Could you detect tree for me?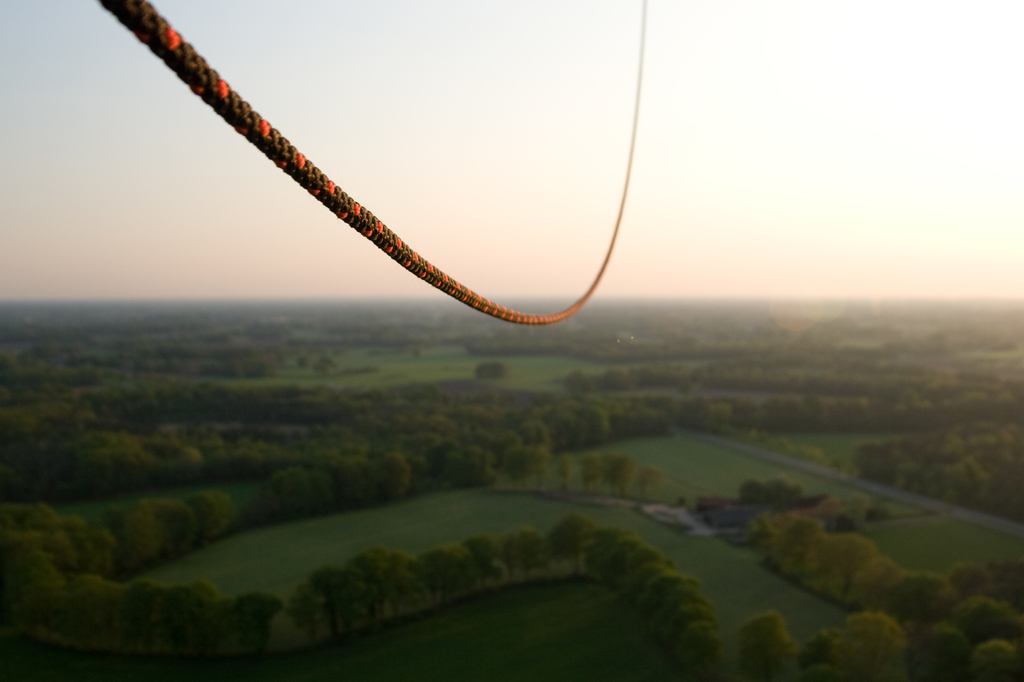
Detection result: (112,507,154,559).
